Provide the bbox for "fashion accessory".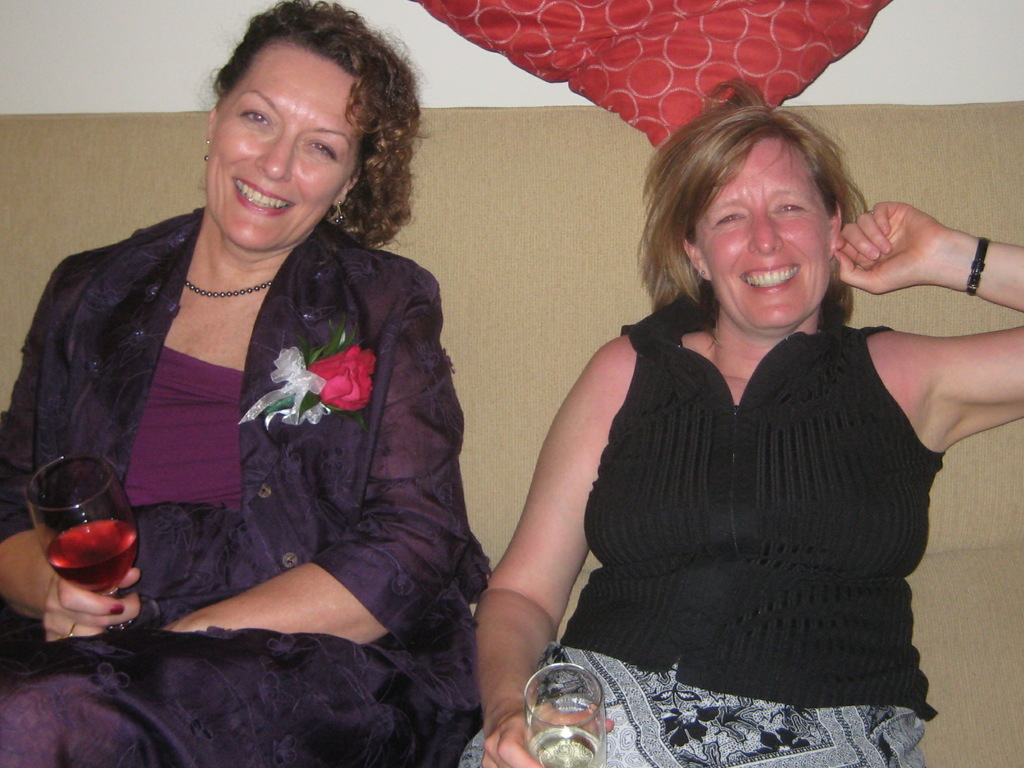
<box>332,204,345,225</box>.
